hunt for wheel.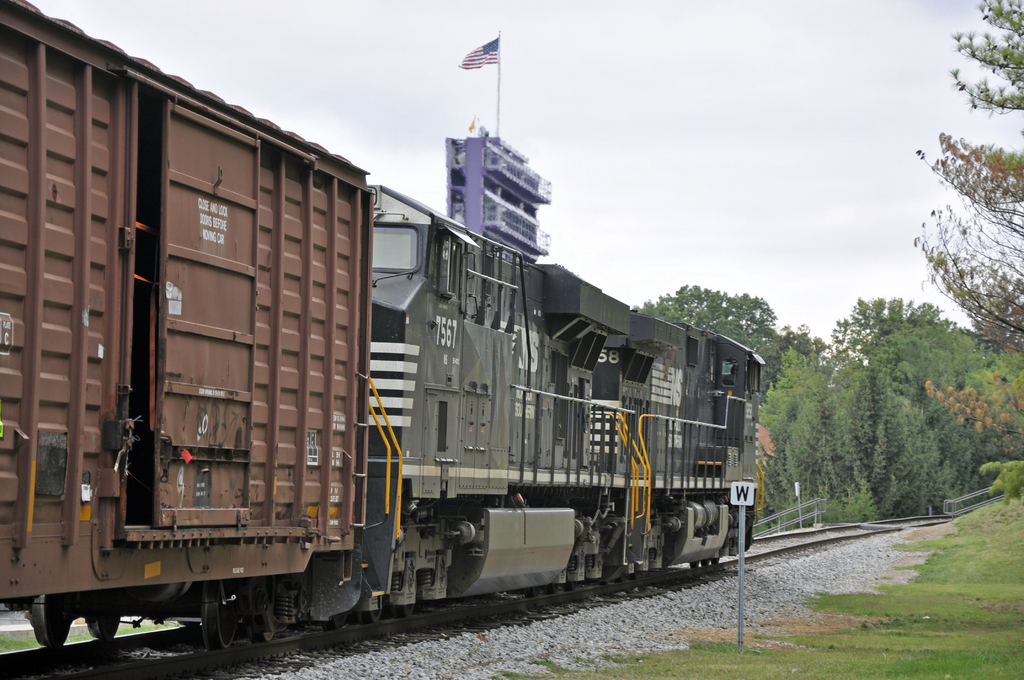
Hunted down at select_region(198, 593, 244, 645).
